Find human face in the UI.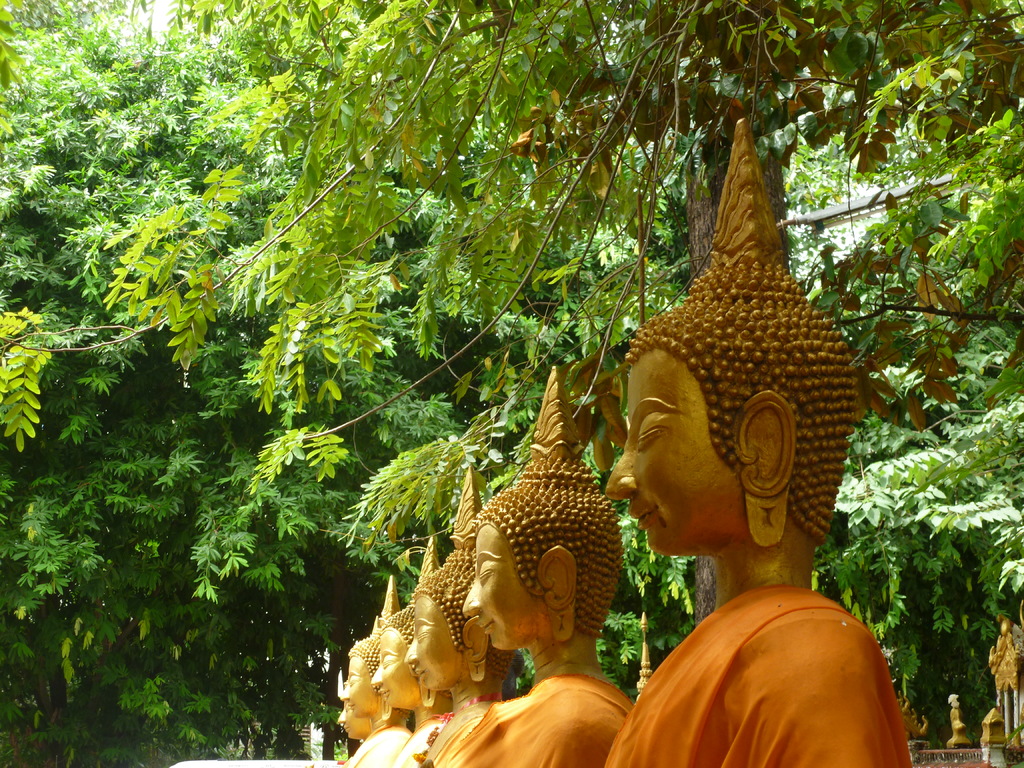
UI element at select_region(396, 593, 460, 691).
